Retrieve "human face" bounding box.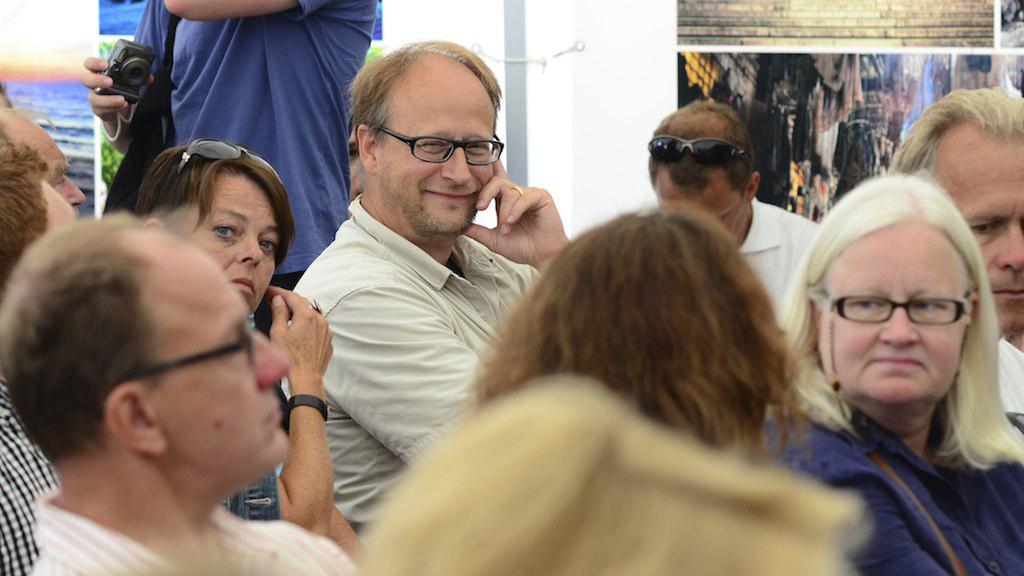
Bounding box: select_region(809, 212, 972, 405).
